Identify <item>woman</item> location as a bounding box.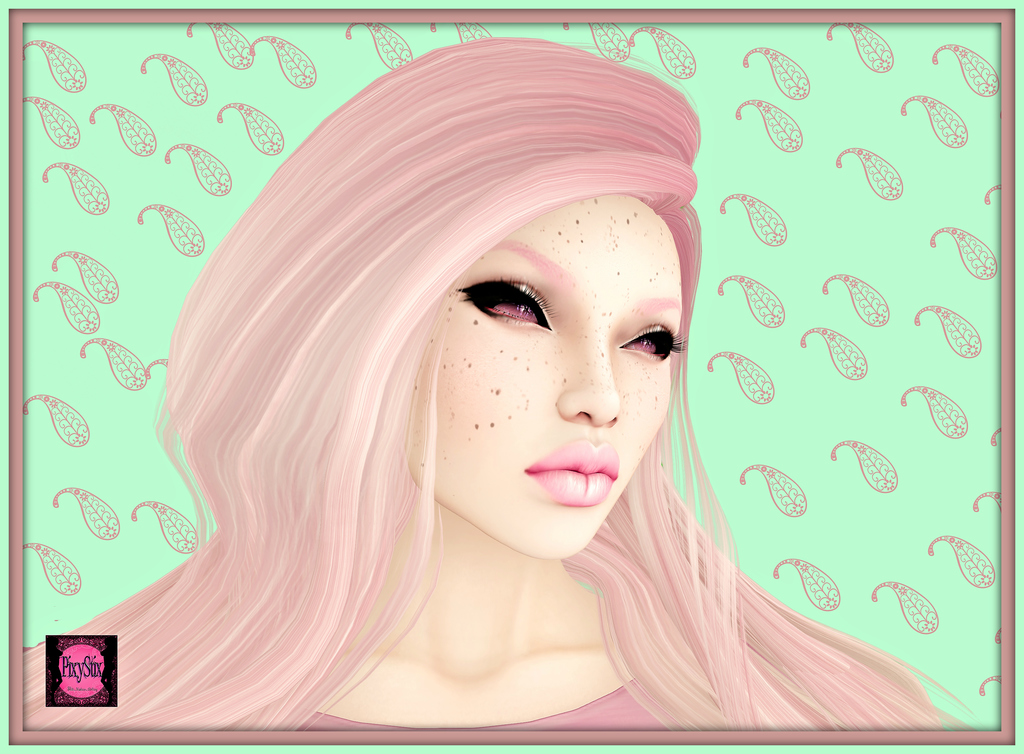
{"x1": 92, "y1": 65, "x2": 862, "y2": 753}.
